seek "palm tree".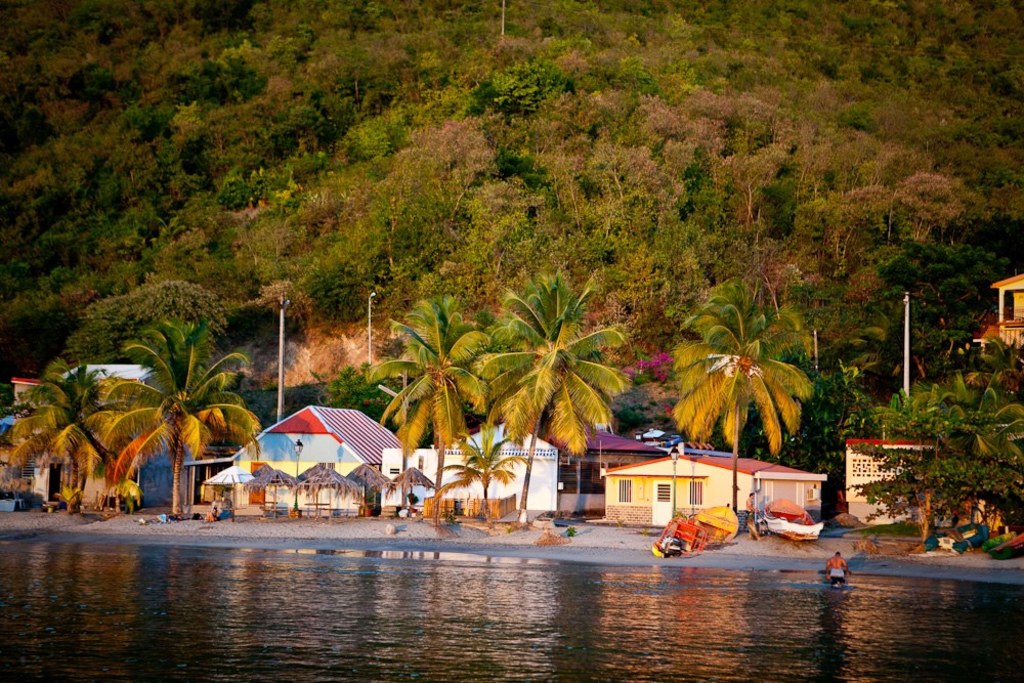
680:299:804:490.
